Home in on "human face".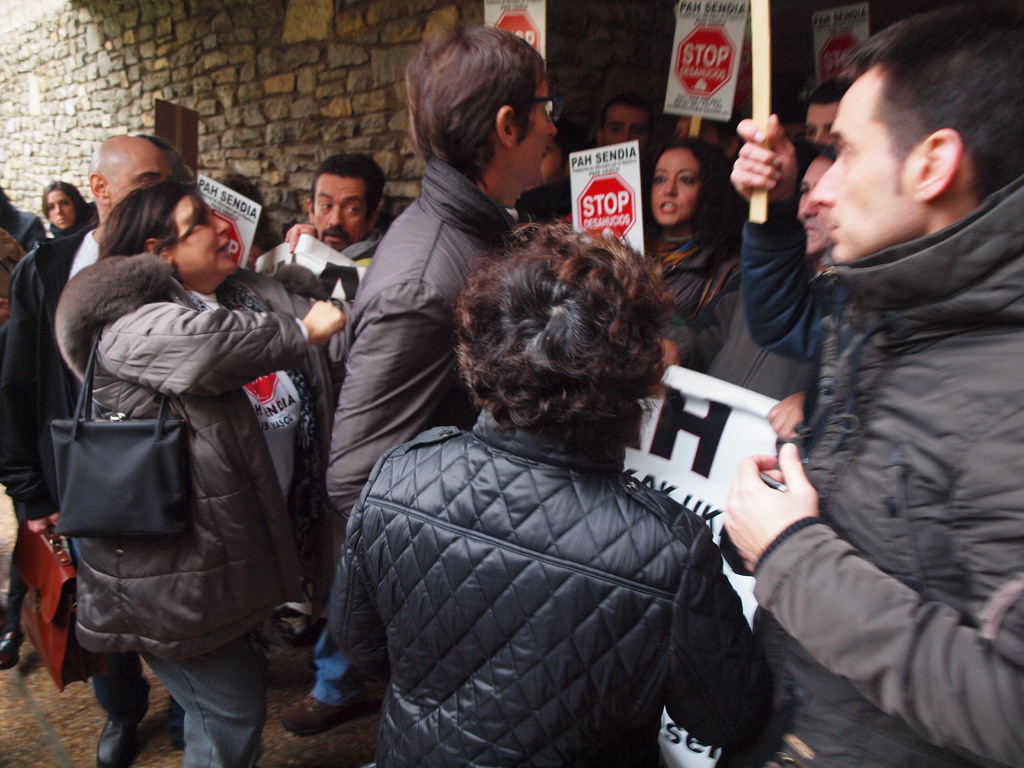
Homed in at region(47, 193, 76, 230).
